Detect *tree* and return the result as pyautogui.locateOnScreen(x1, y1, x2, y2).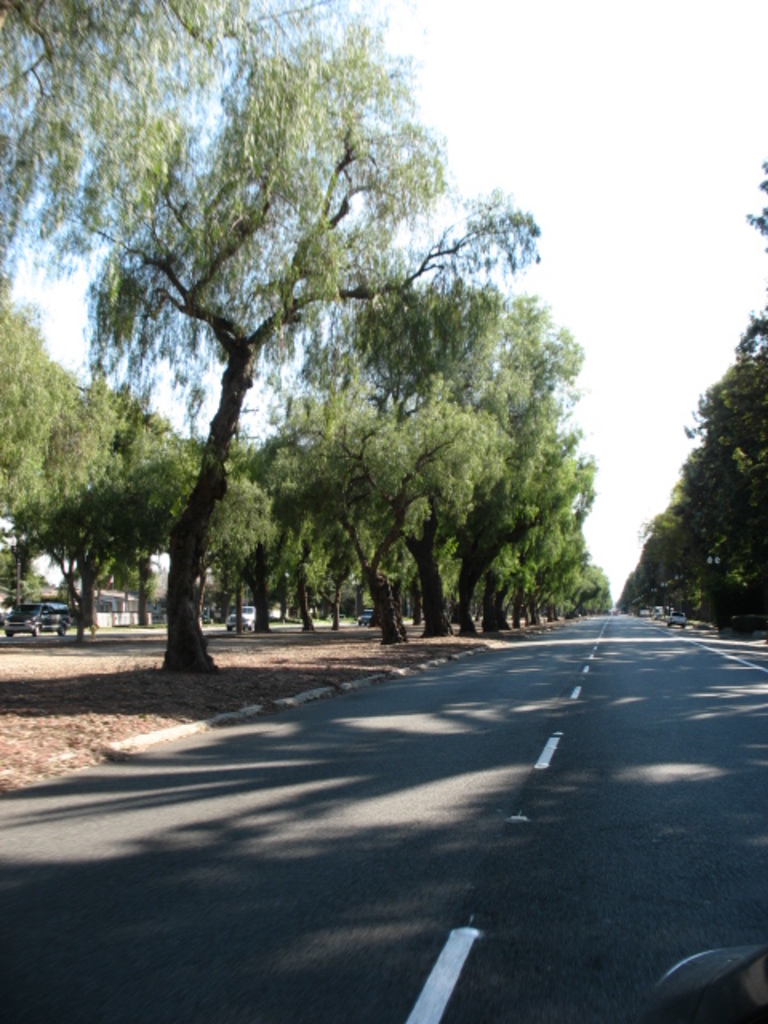
pyautogui.locateOnScreen(107, 427, 285, 630).
